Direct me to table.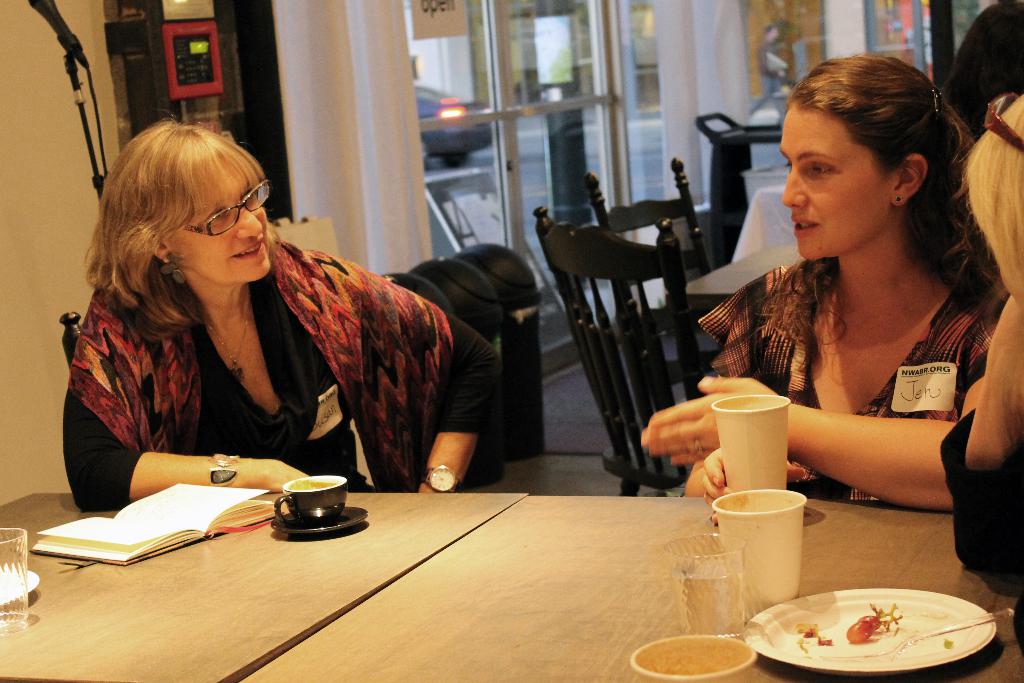
Direction: x1=225 y1=487 x2=1023 y2=682.
